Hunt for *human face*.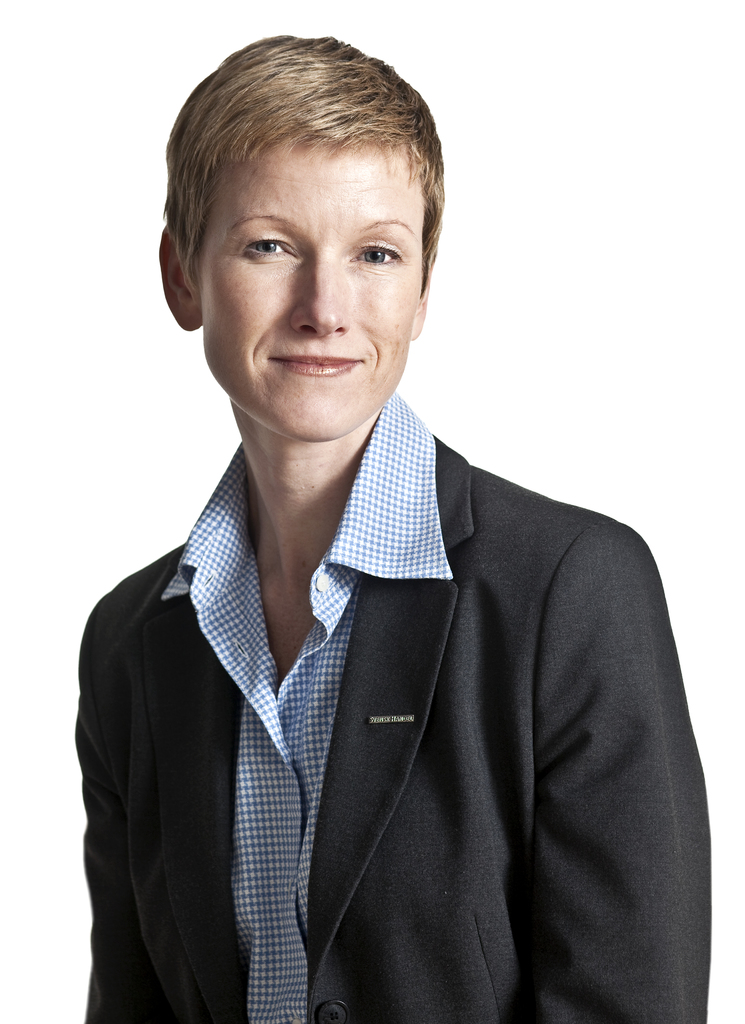
Hunted down at crop(198, 143, 436, 440).
